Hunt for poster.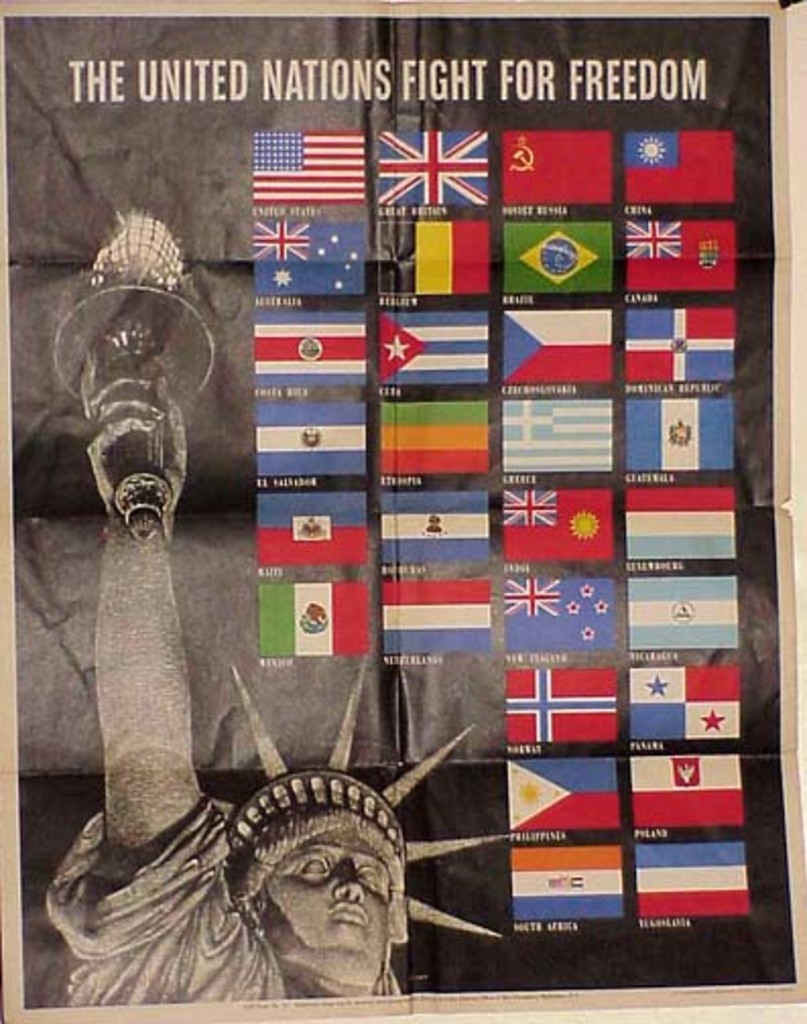
Hunted down at [0,0,805,1022].
